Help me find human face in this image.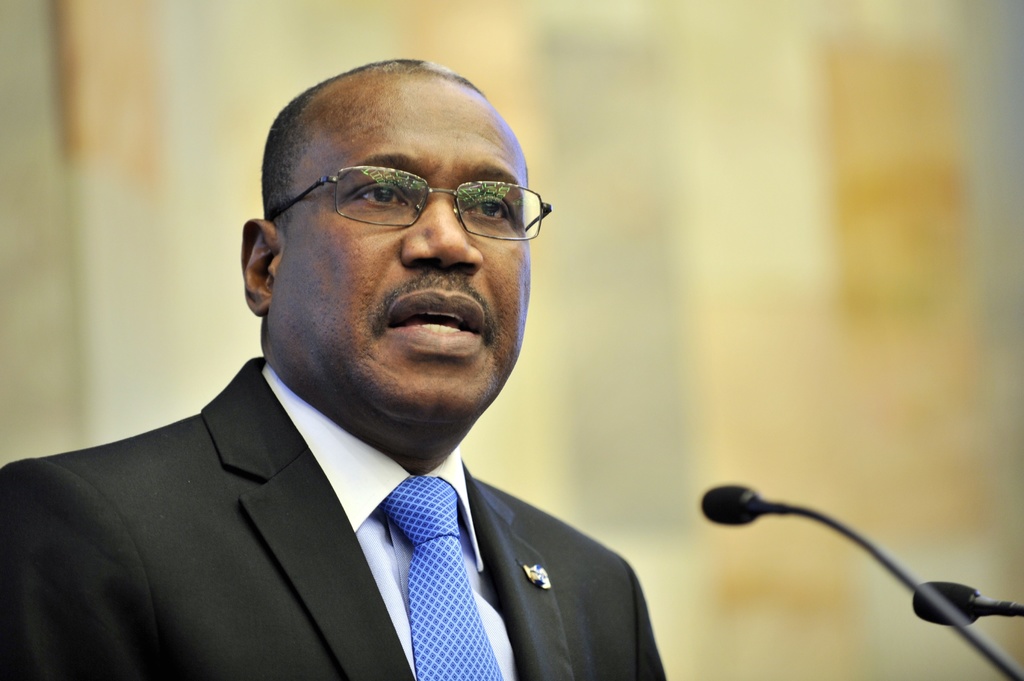
Found it: detection(271, 73, 530, 418).
